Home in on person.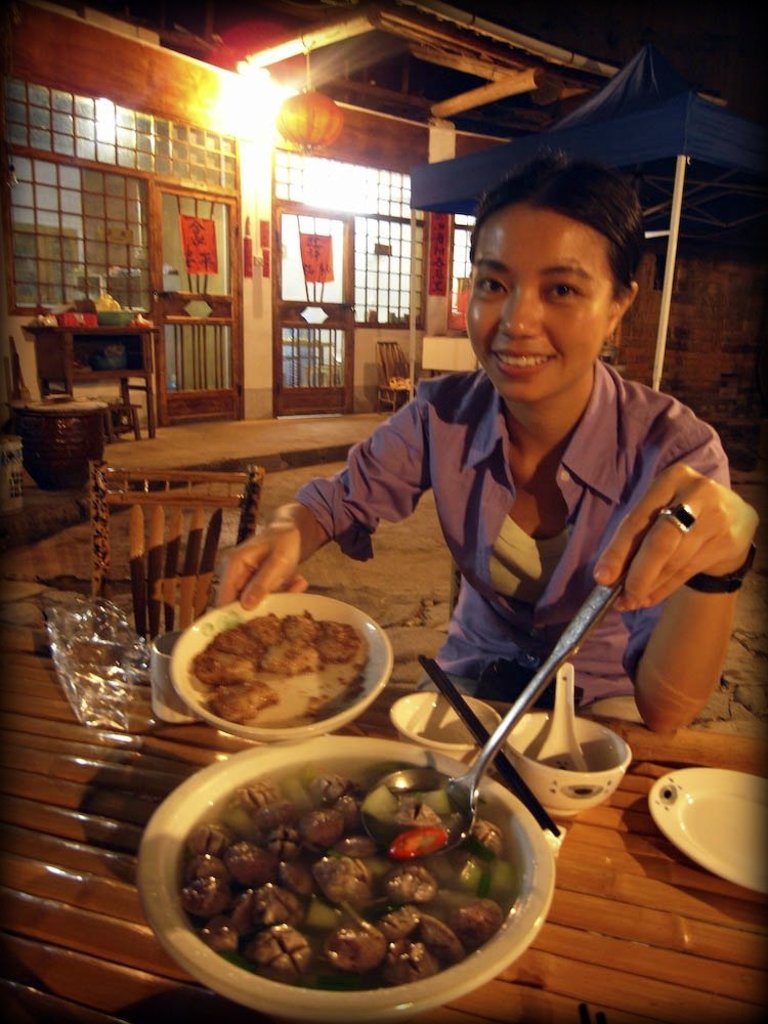
Homed in at detection(280, 118, 718, 854).
